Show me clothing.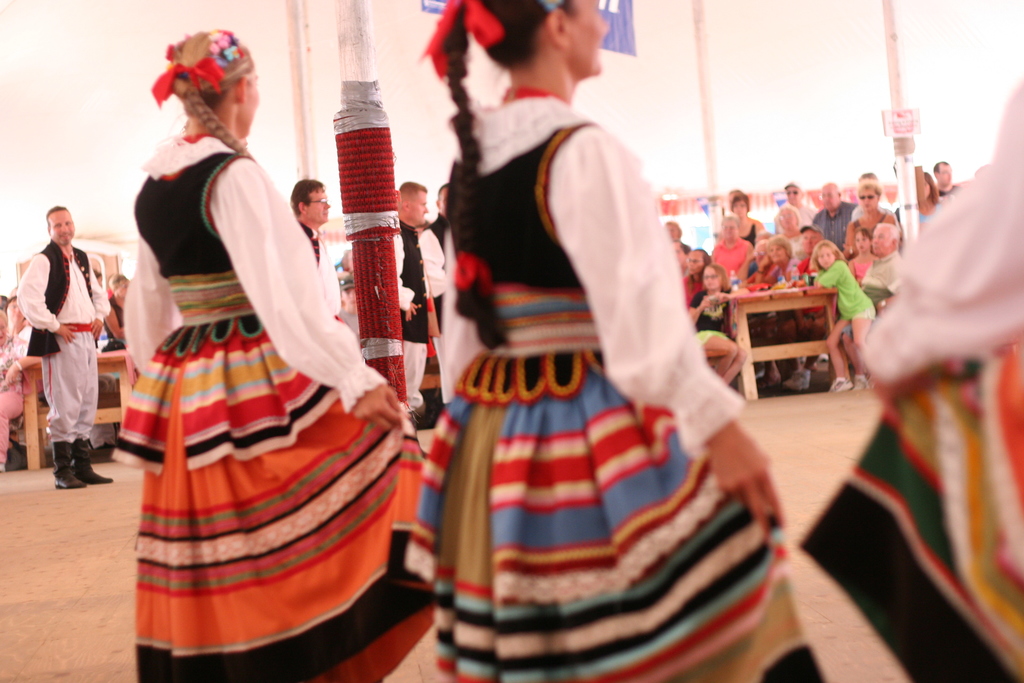
clothing is here: BBox(817, 202, 856, 245).
